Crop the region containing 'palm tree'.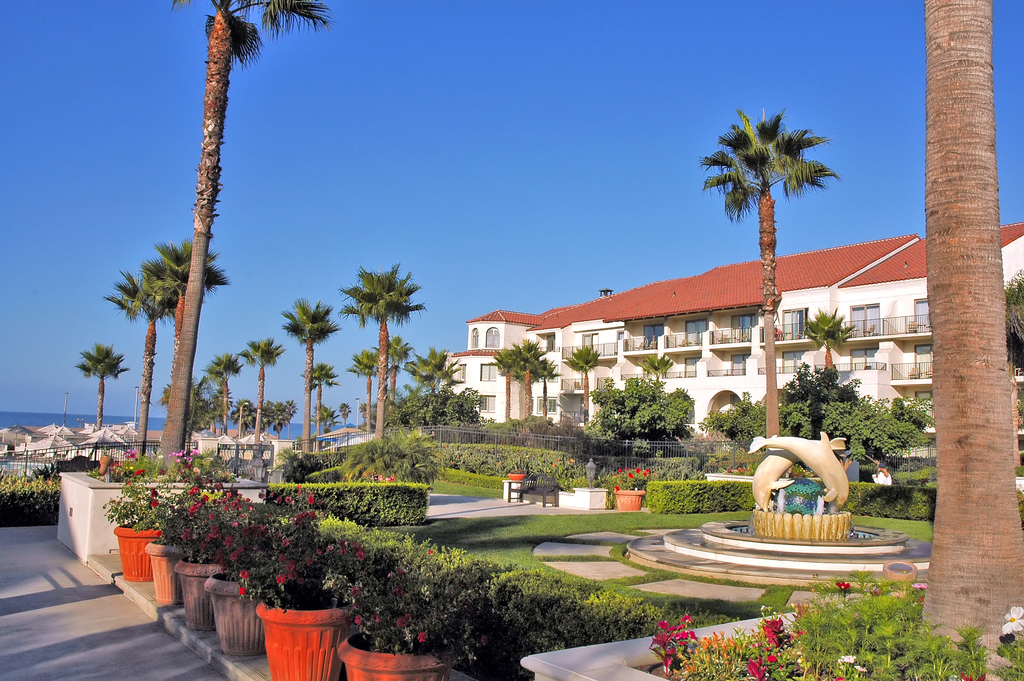
Crop region: box(634, 355, 664, 426).
